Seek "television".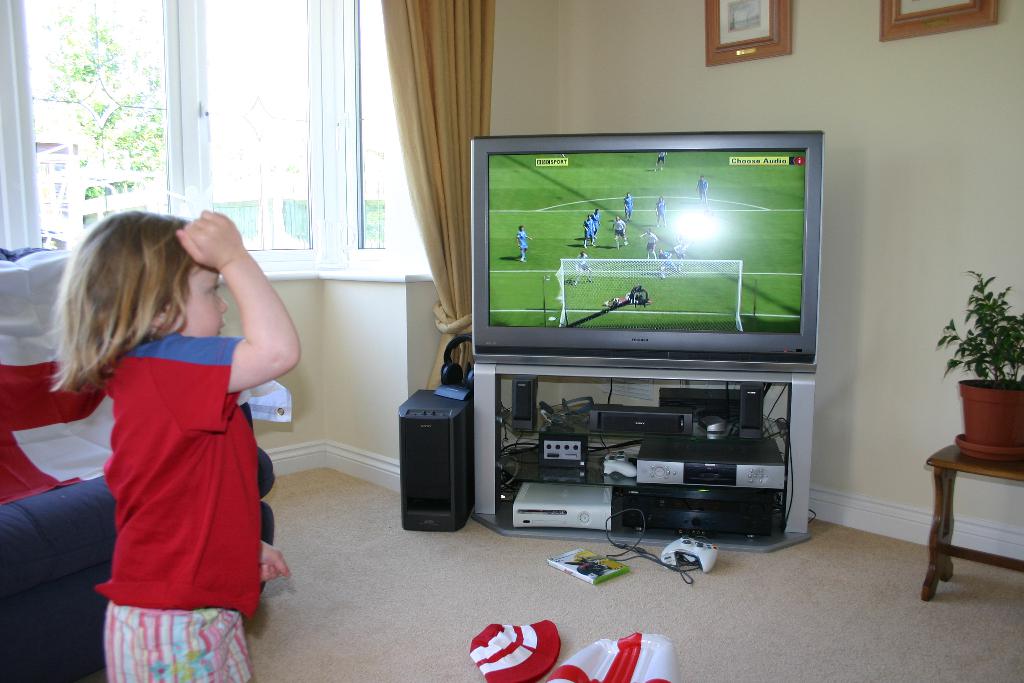
{"x1": 473, "y1": 131, "x2": 826, "y2": 375}.
